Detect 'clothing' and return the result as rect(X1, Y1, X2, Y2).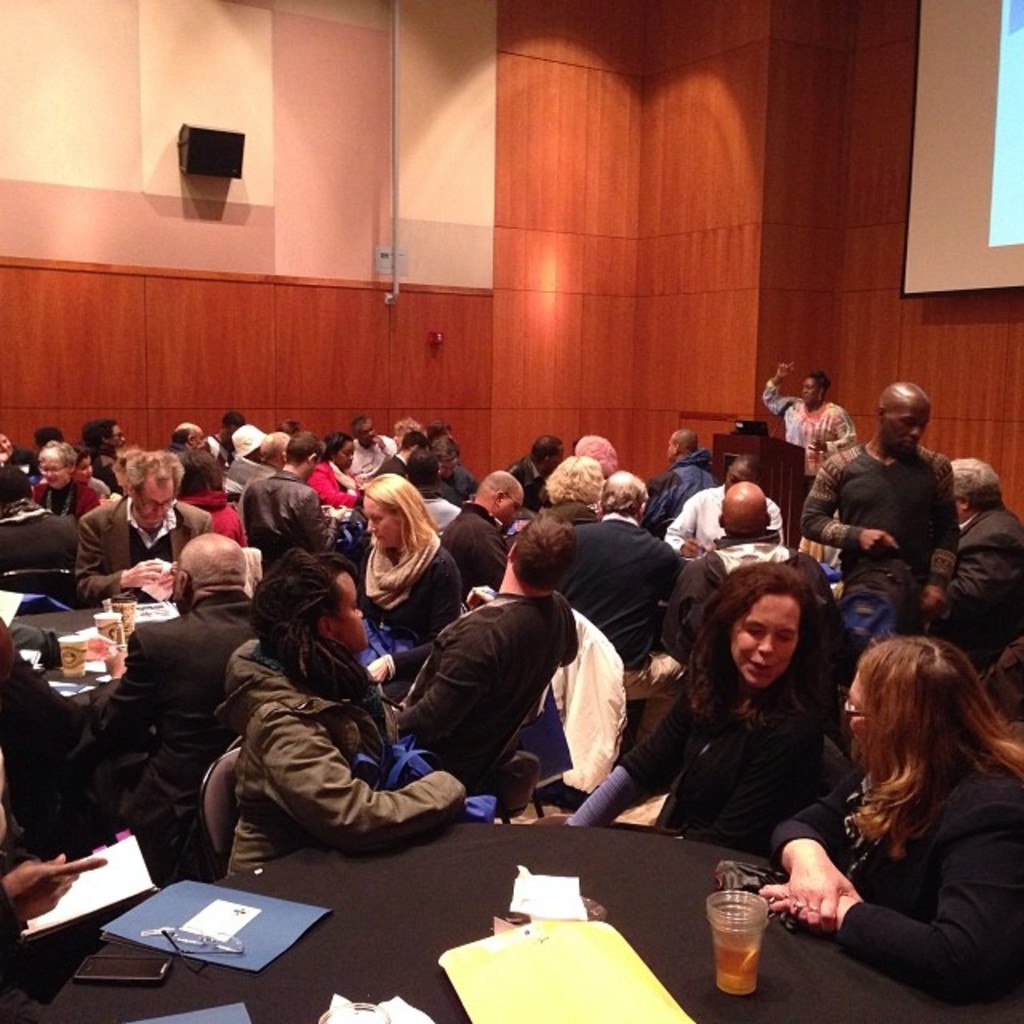
rect(355, 517, 437, 674).
